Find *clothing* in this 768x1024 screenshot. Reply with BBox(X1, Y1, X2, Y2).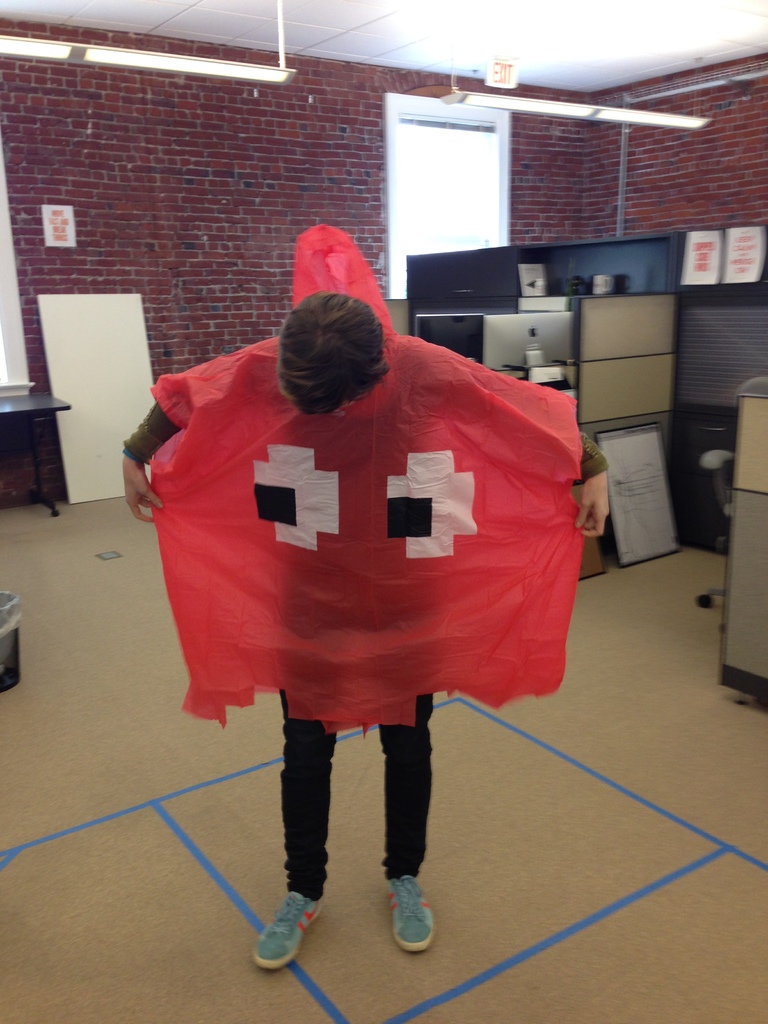
BBox(156, 319, 586, 709).
